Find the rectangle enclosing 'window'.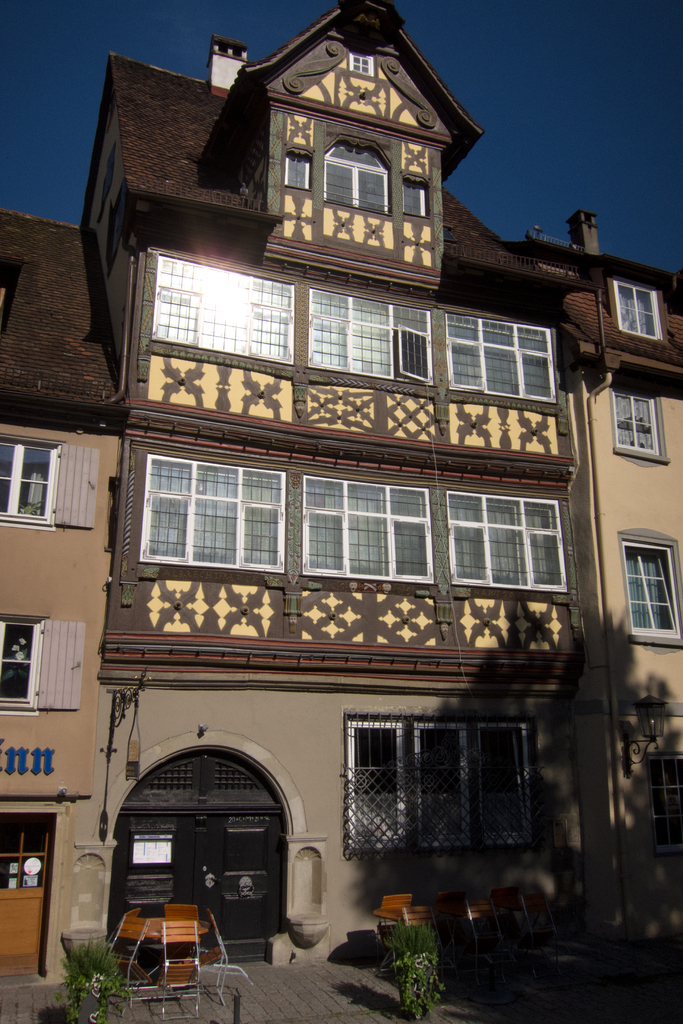
<box>313,284,431,376</box>.
